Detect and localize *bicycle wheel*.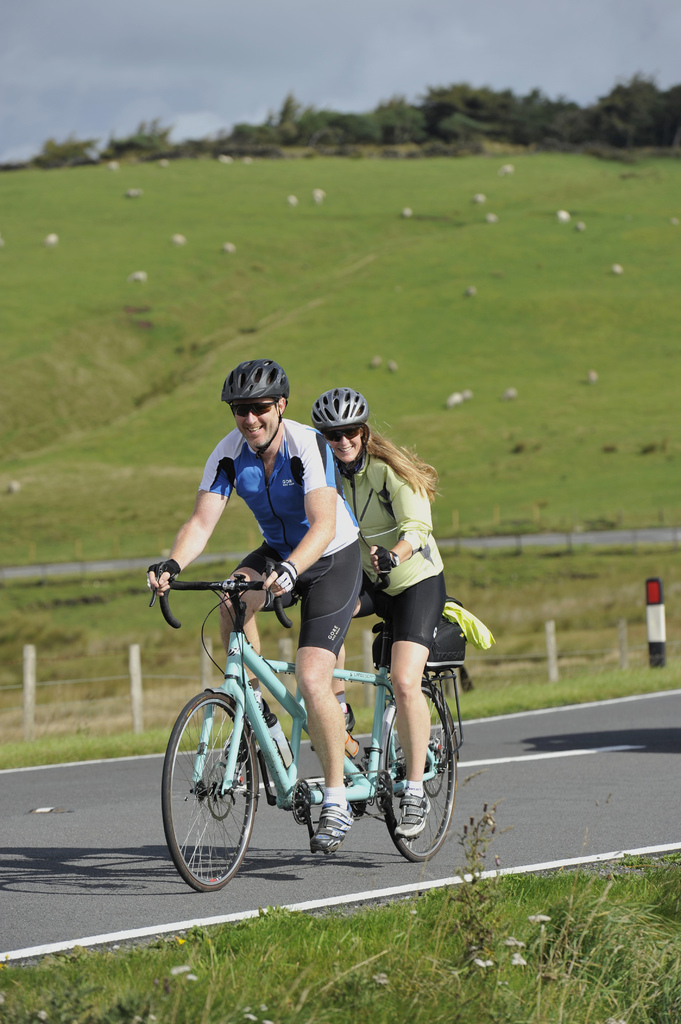
Localized at 158:689:259:890.
